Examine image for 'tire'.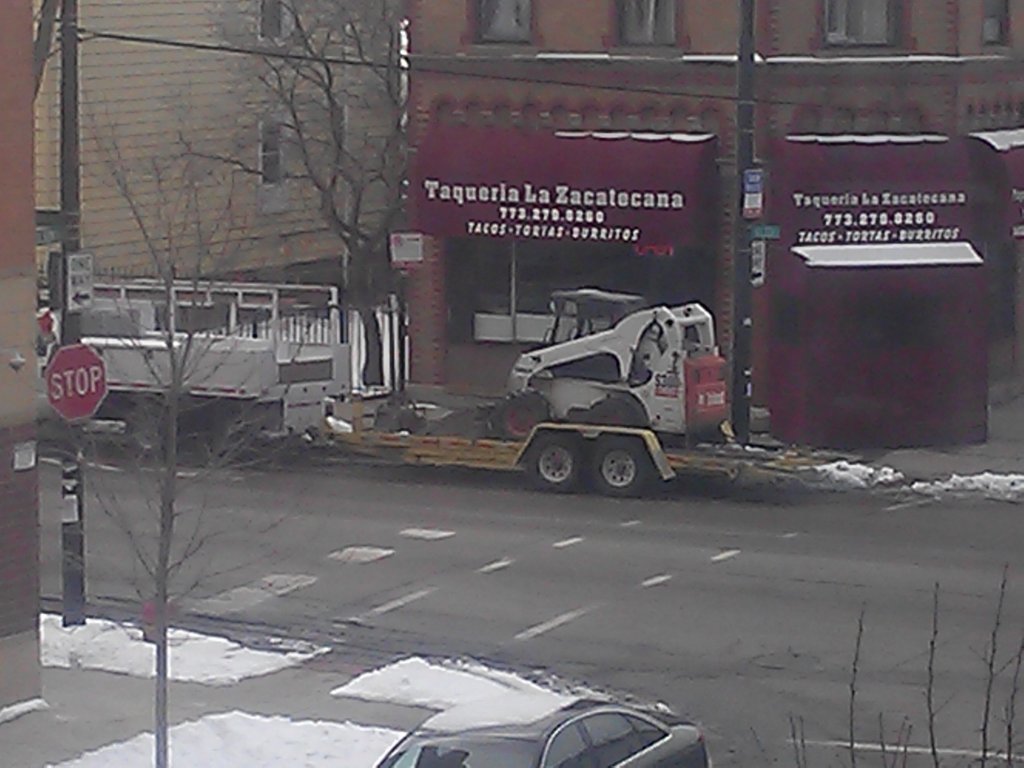
Examination result: <box>125,404,172,458</box>.
